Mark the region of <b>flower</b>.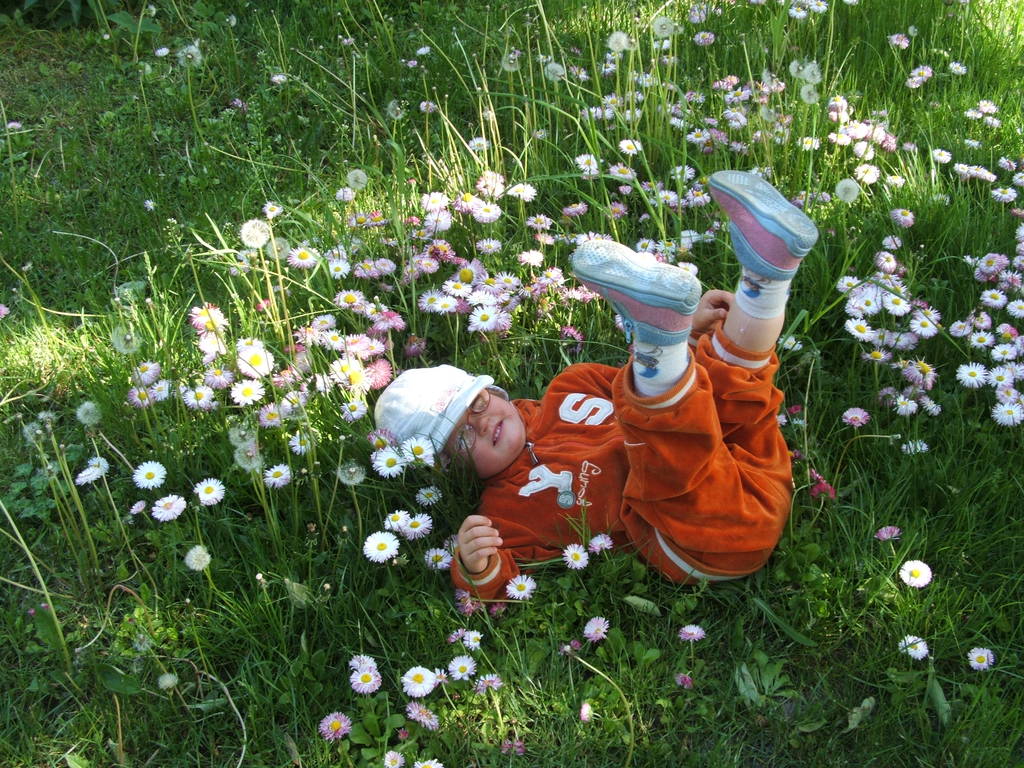
Region: bbox=[969, 645, 993, 671].
